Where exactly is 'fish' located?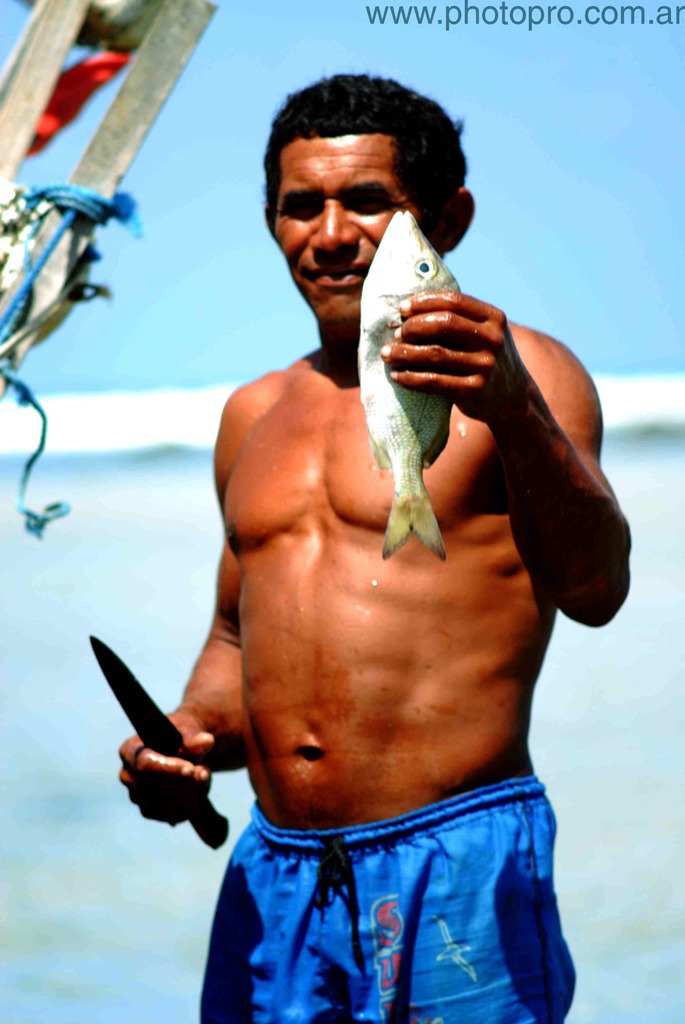
Its bounding box is bbox=[364, 204, 449, 556].
